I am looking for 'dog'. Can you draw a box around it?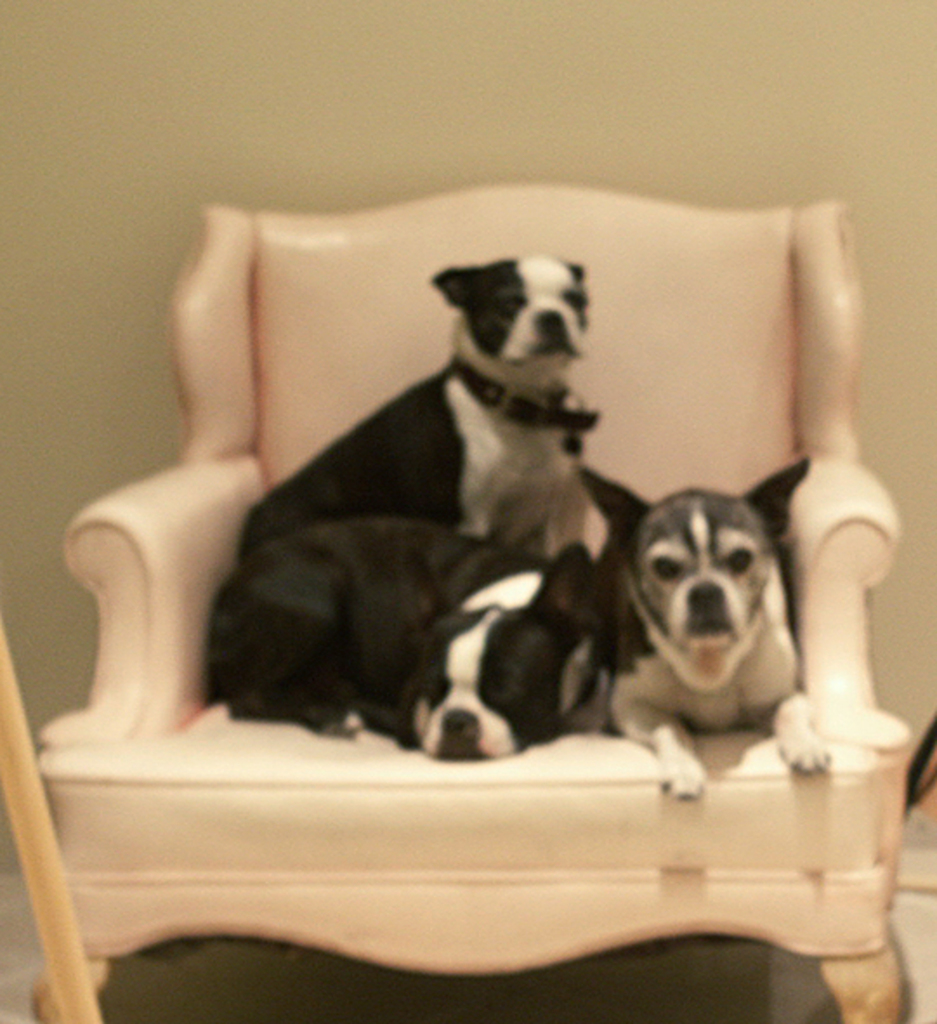
Sure, the bounding box is crop(208, 517, 623, 764).
